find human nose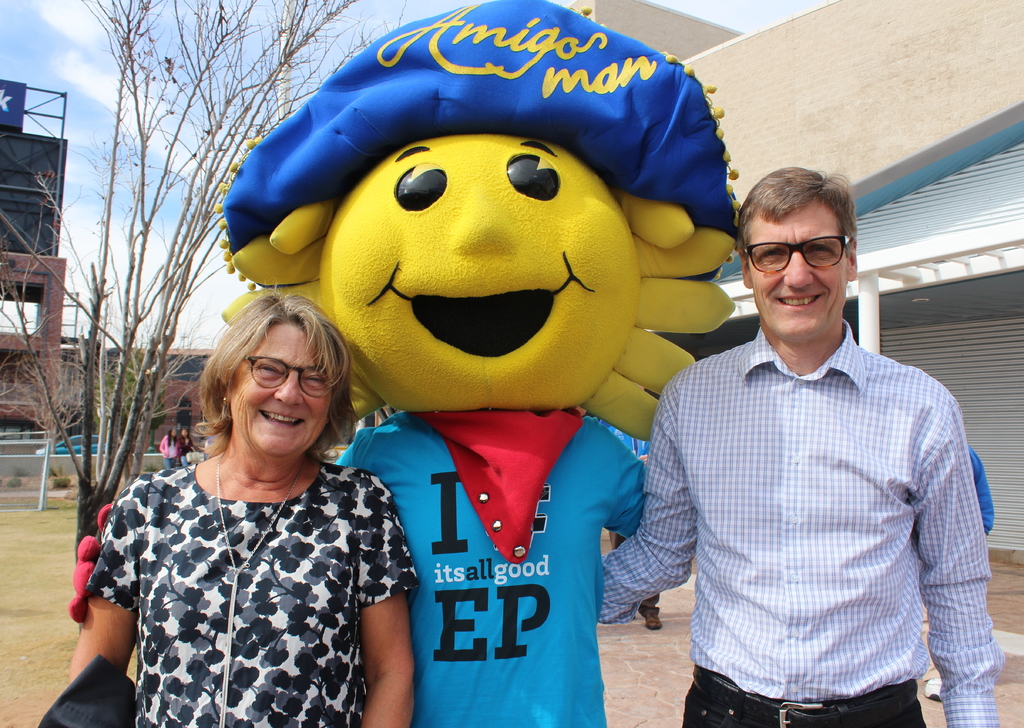
x1=275 y1=371 x2=306 y2=406
